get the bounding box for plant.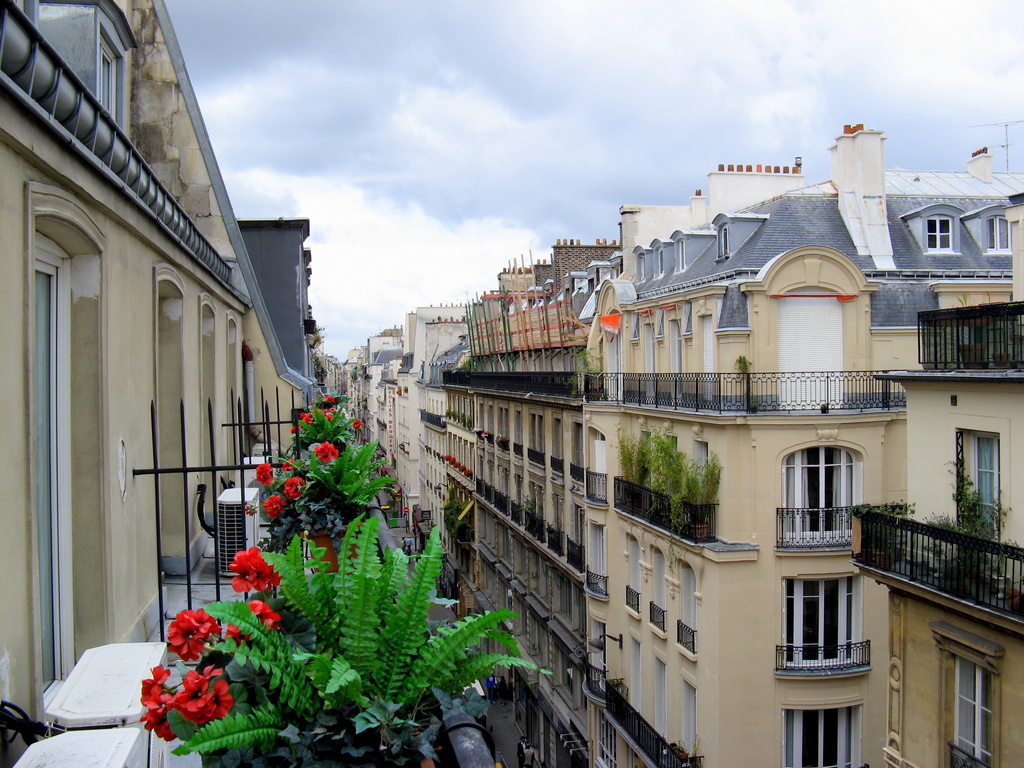
bbox(612, 422, 640, 487).
